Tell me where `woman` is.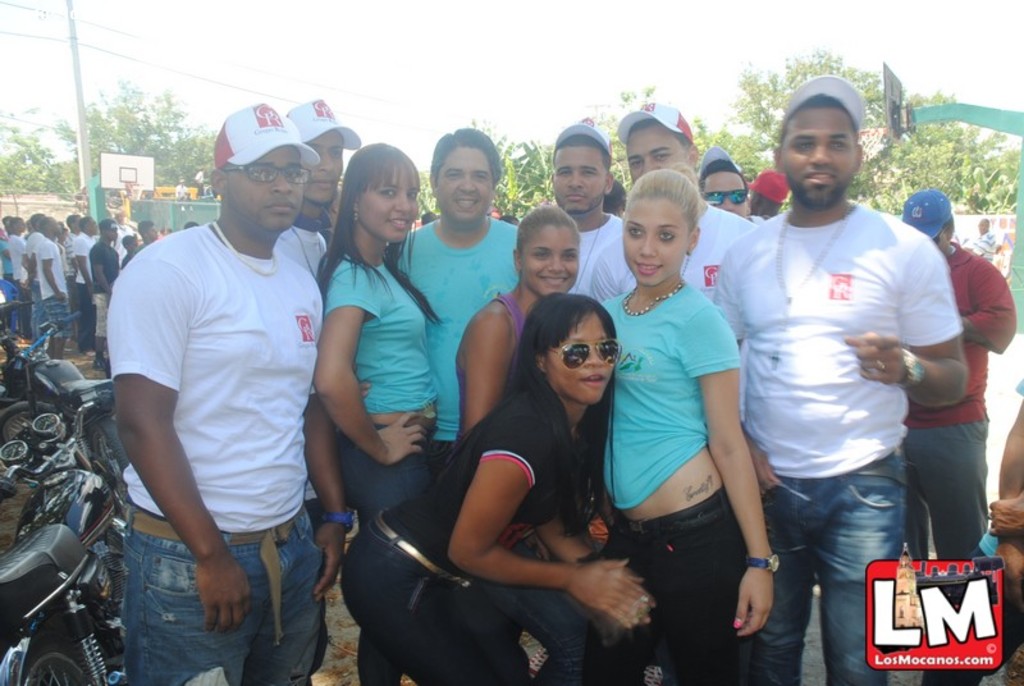
`woman` is at region(293, 131, 458, 632).
